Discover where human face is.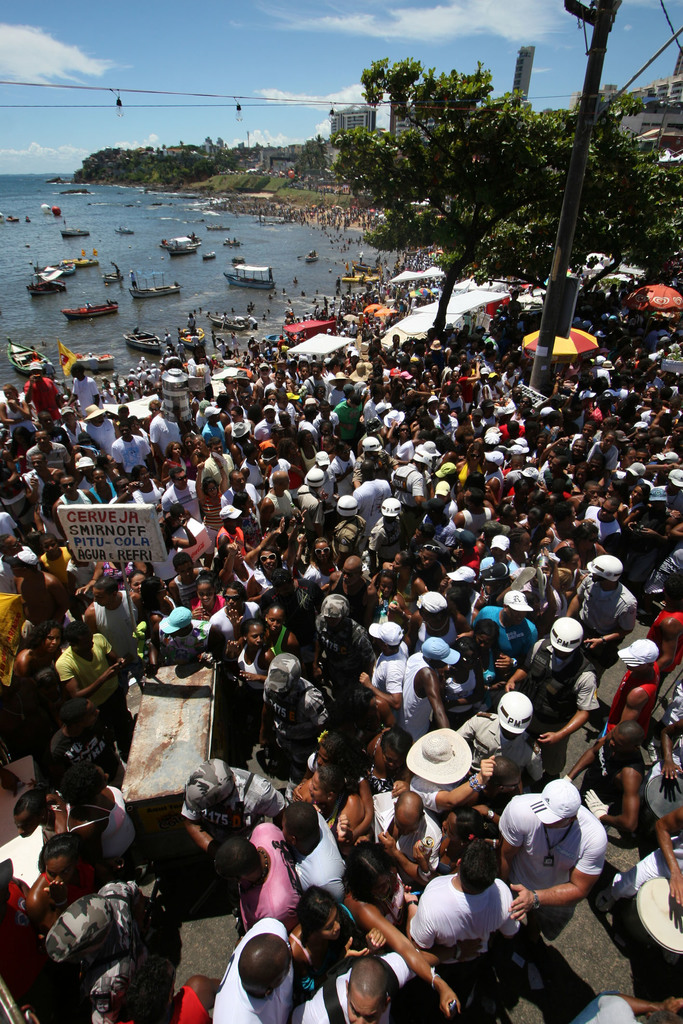
Discovered at Rect(3, 384, 14, 400).
